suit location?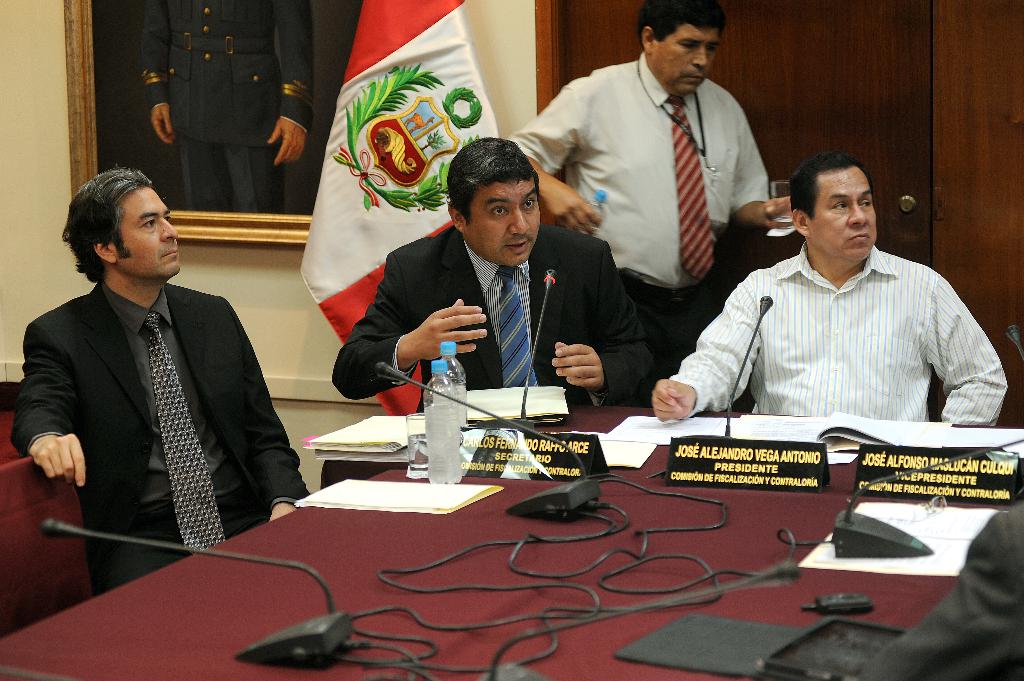
rect(334, 223, 669, 410)
